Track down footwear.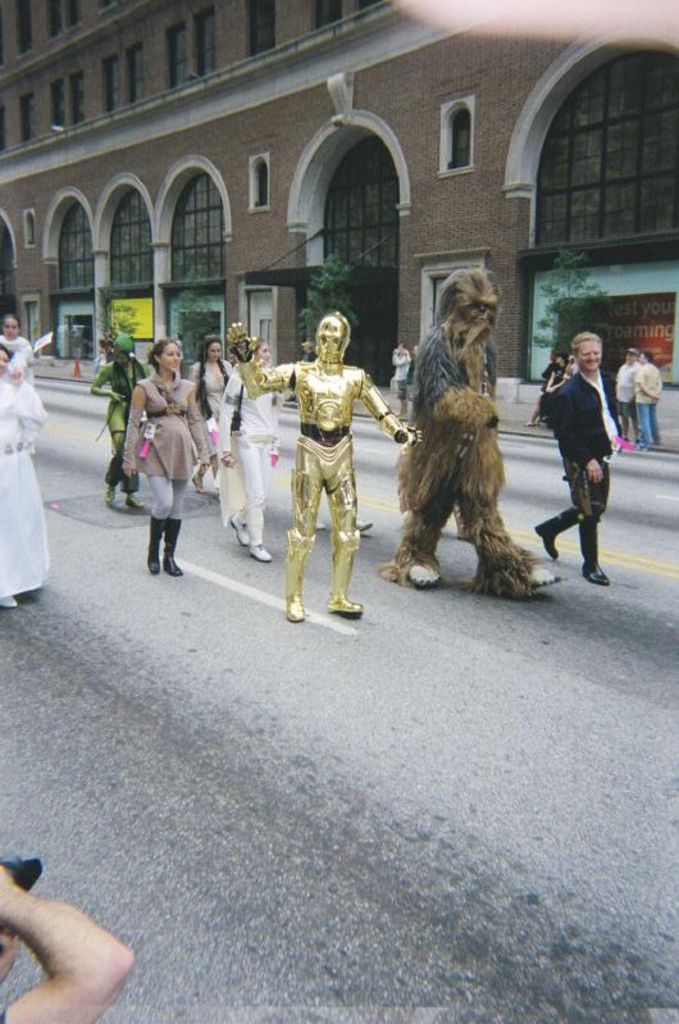
Tracked to crop(146, 513, 164, 572).
